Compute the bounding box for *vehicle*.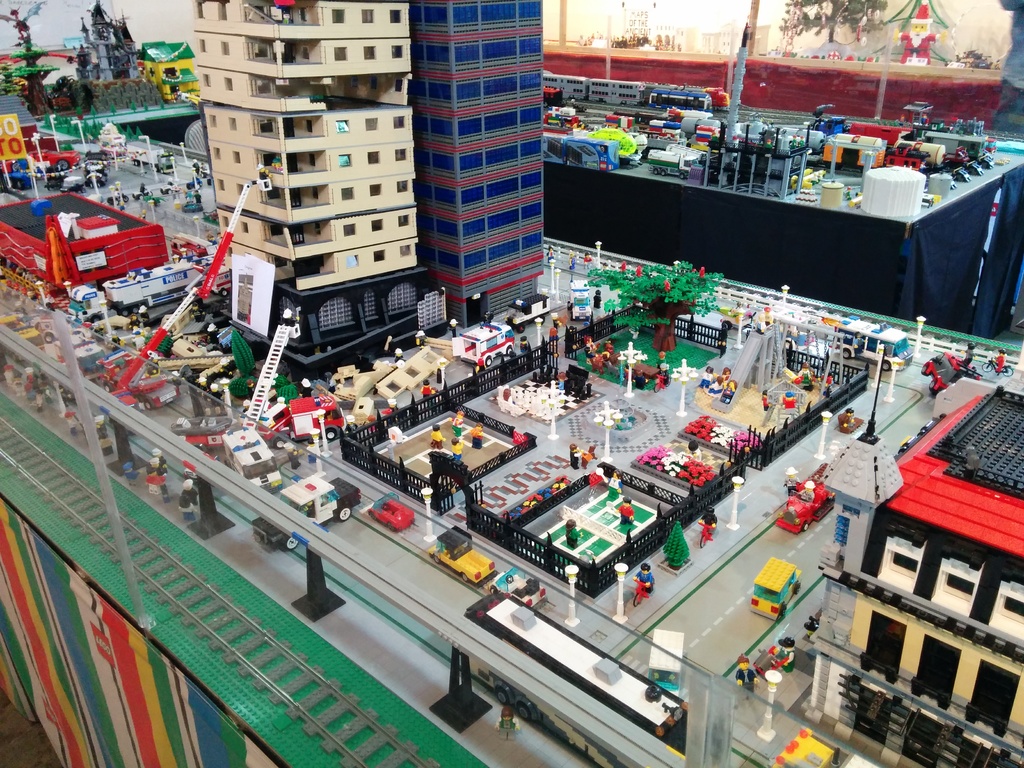
pyautogui.locateOnScreen(207, 268, 234, 299).
